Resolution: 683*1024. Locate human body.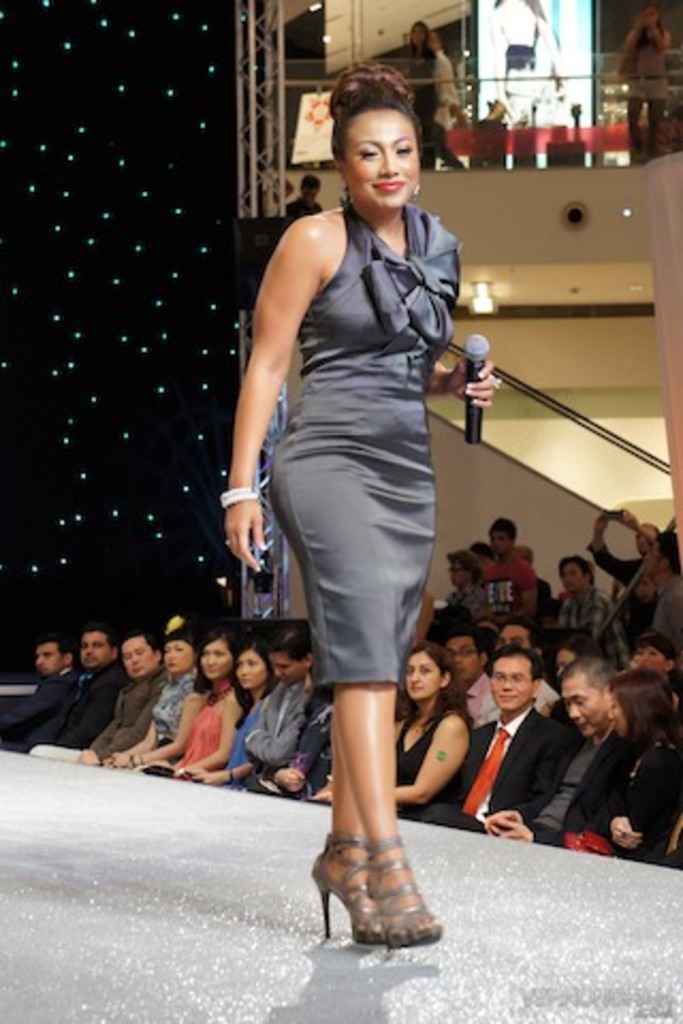
(495, 617, 559, 708).
